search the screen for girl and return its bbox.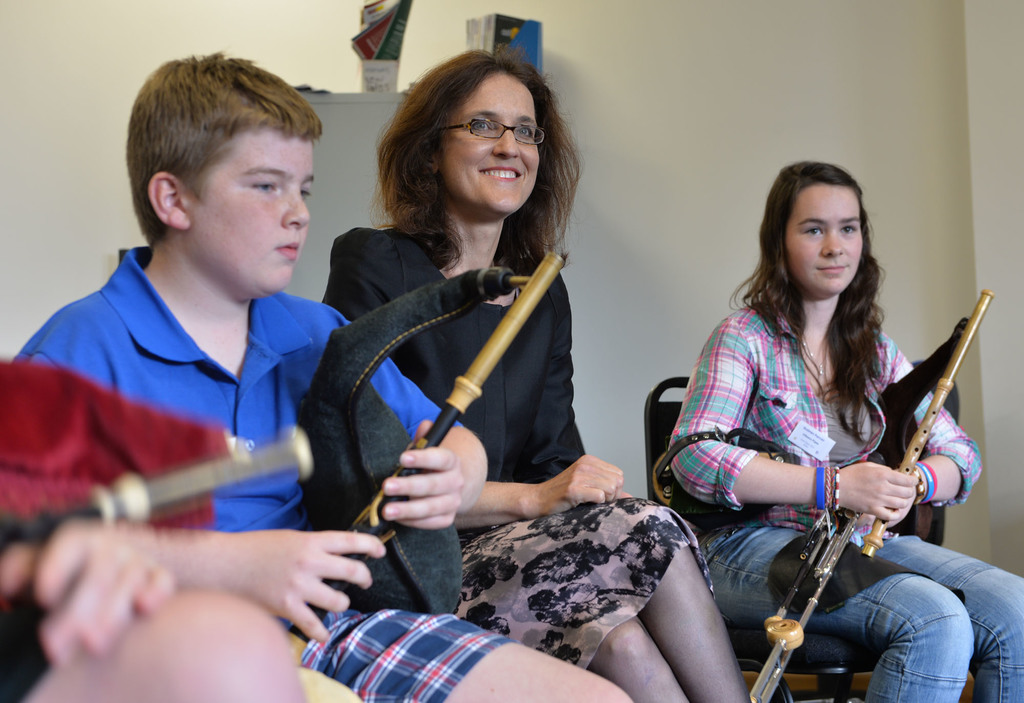
Found: [668, 164, 1023, 702].
